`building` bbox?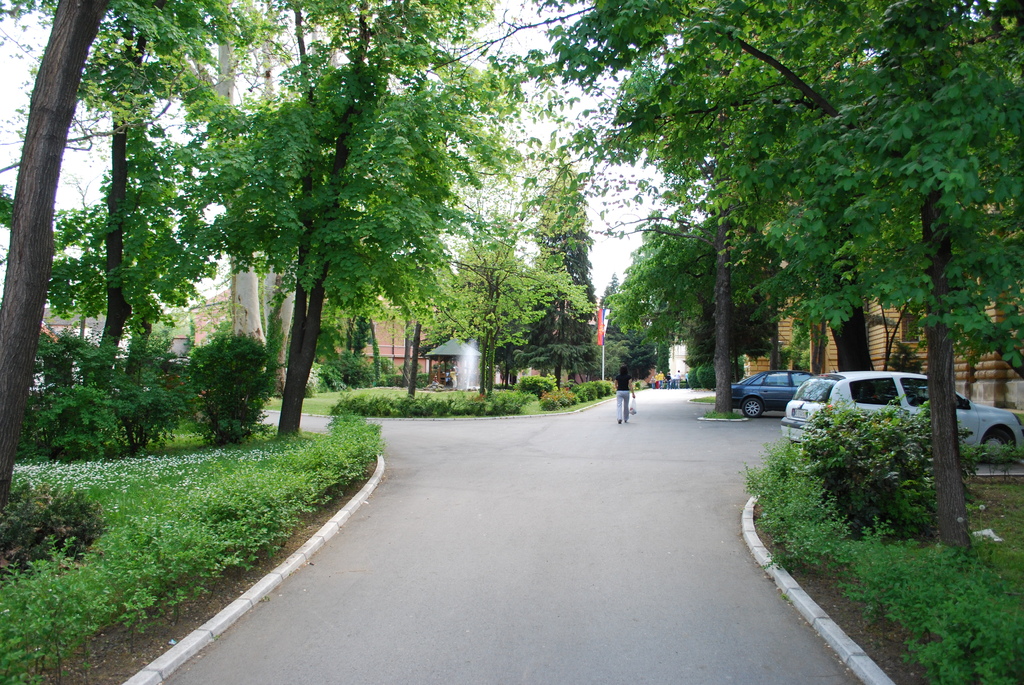
[x1=744, y1=196, x2=1023, y2=411]
